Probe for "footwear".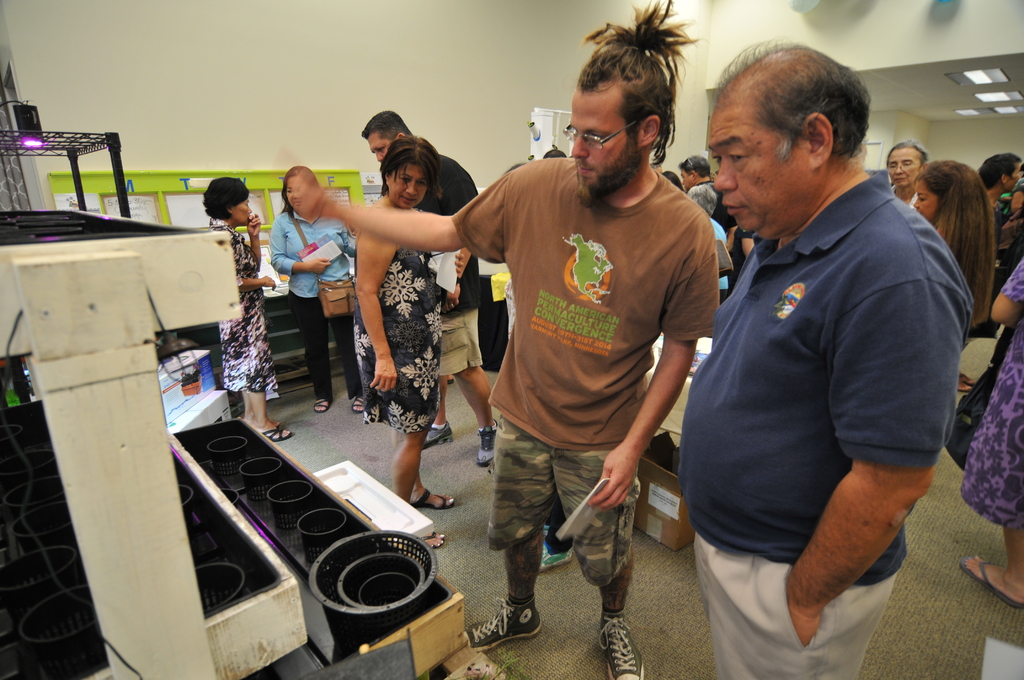
Probe result: 417 524 447 549.
